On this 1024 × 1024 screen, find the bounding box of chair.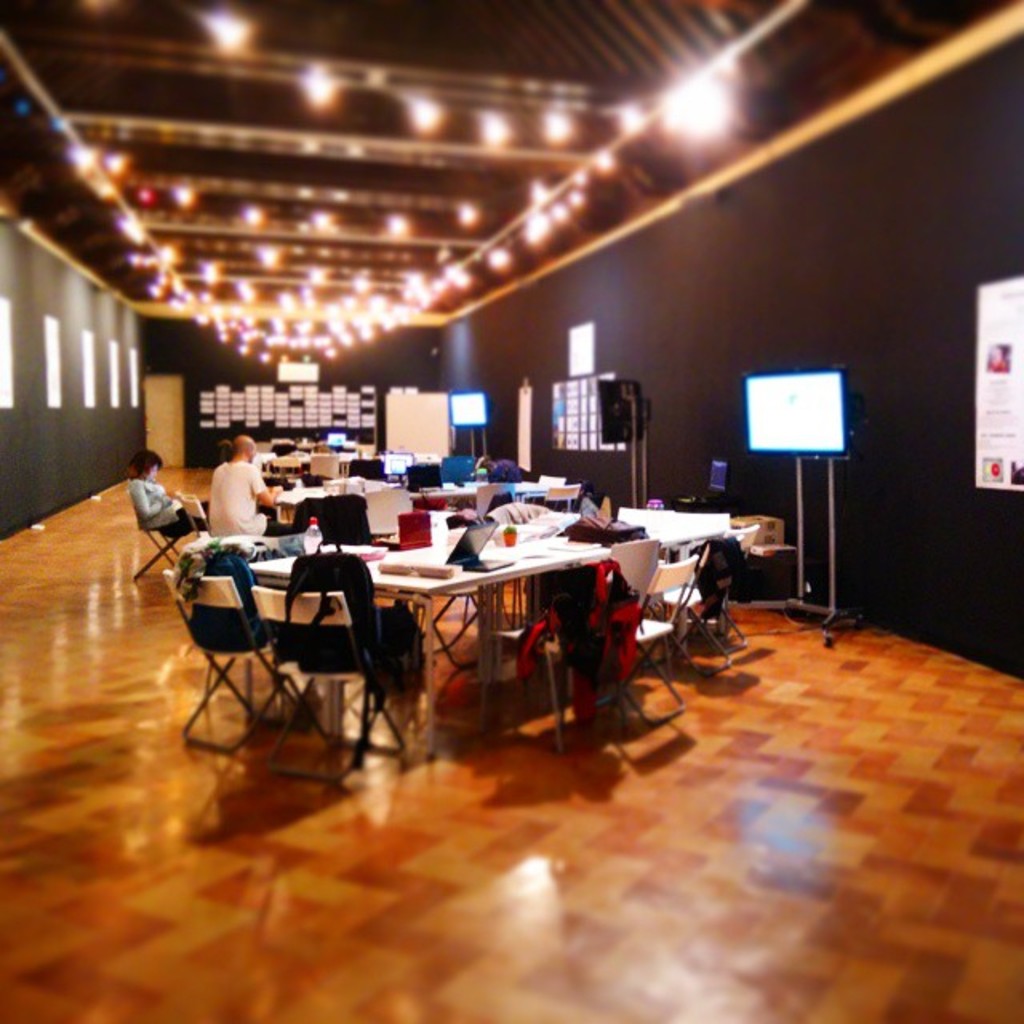
Bounding box: [365,483,418,541].
